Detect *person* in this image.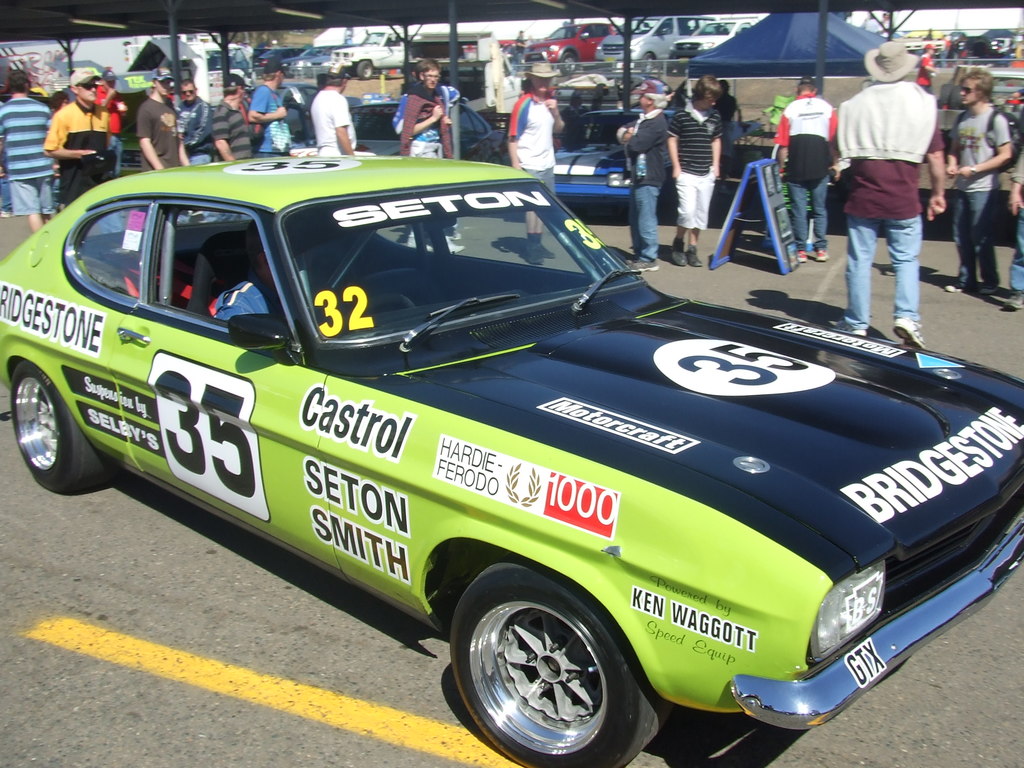
Detection: rect(507, 65, 565, 265).
